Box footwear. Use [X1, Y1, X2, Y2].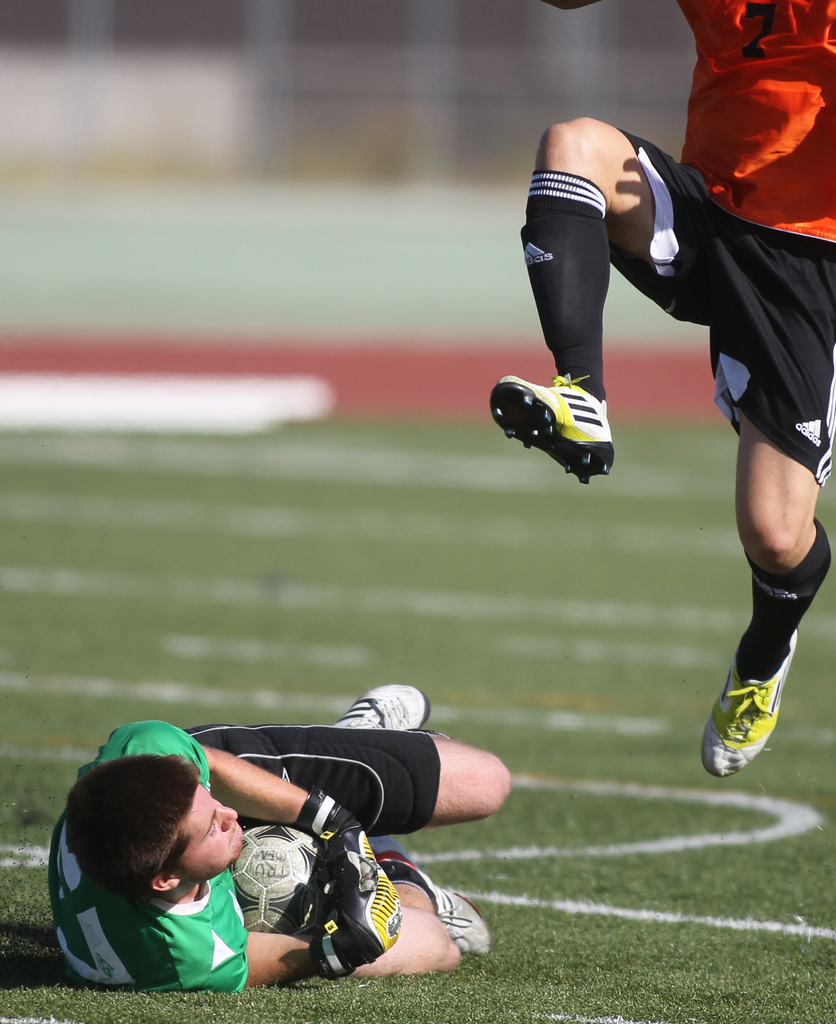
[375, 854, 489, 959].
